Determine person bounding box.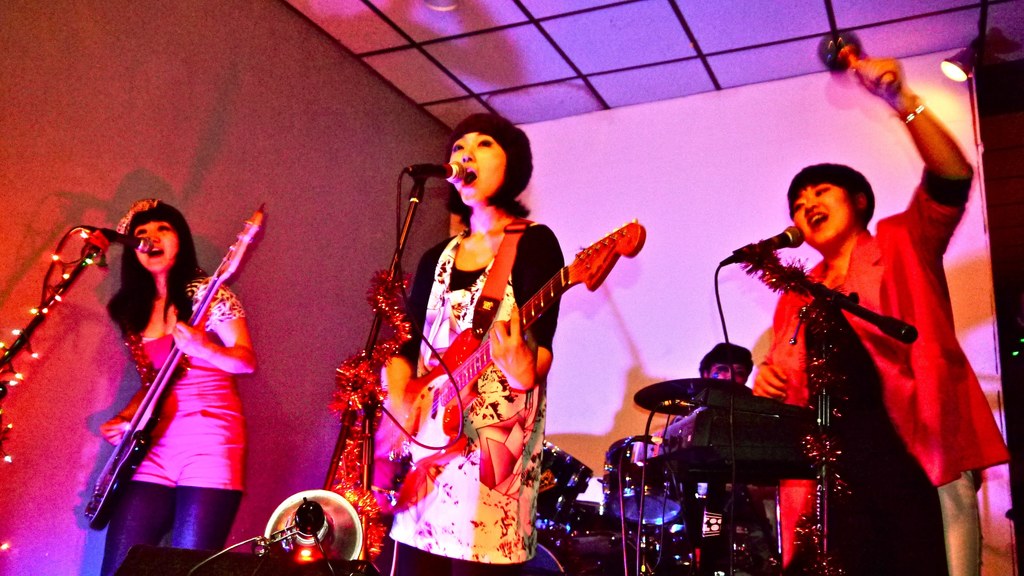
Determined: x1=660 y1=340 x2=752 y2=445.
